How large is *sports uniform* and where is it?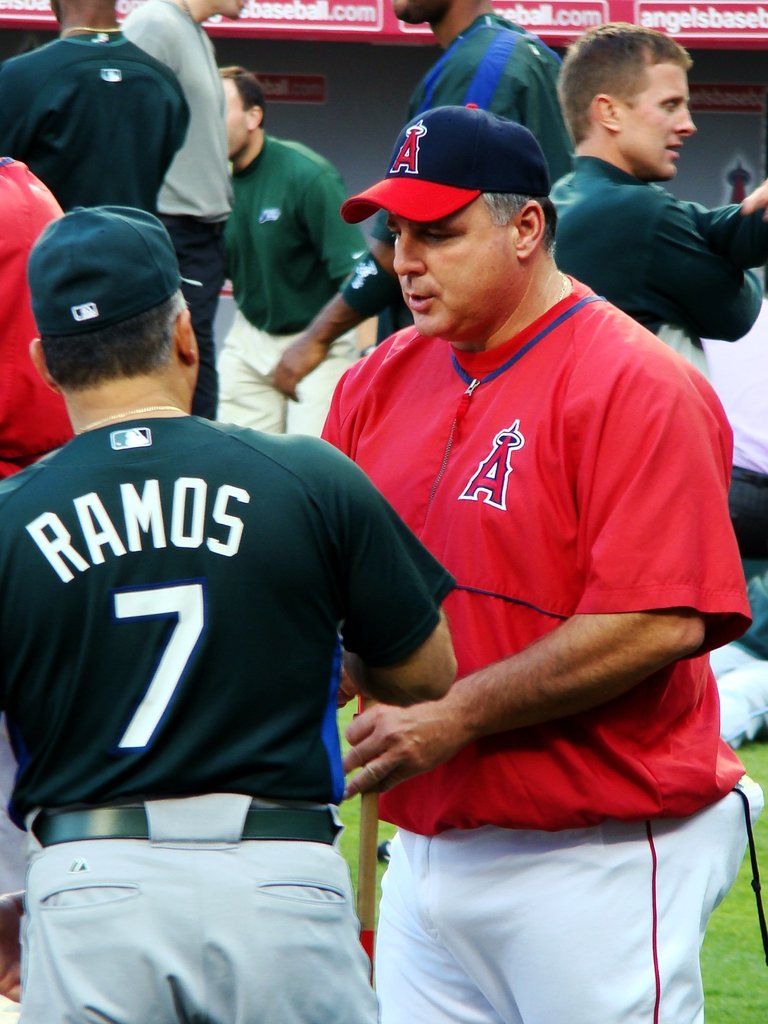
Bounding box: bbox=[0, 200, 458, 1023].
